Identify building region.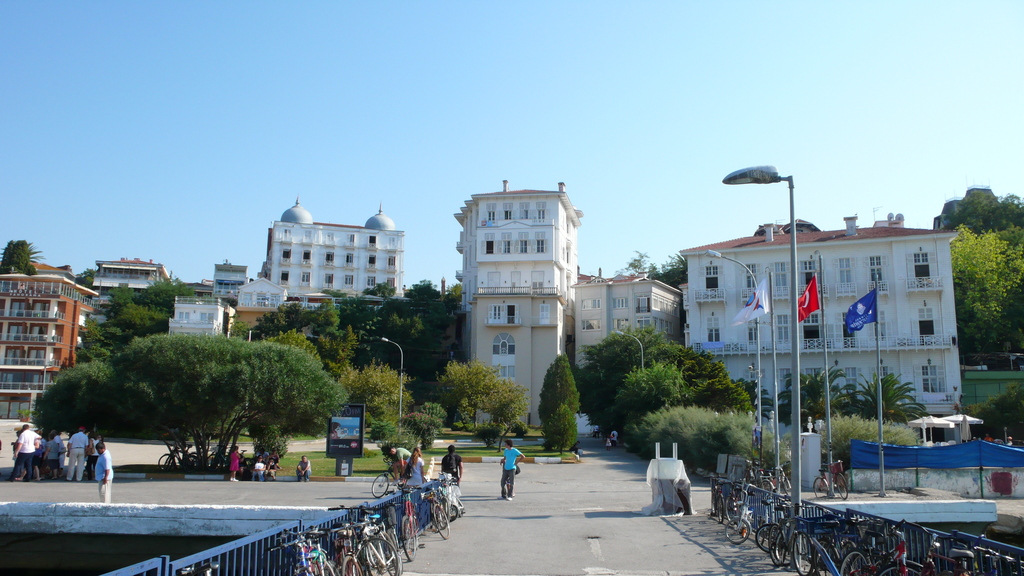
Region: (571, 263, 678, 374).
